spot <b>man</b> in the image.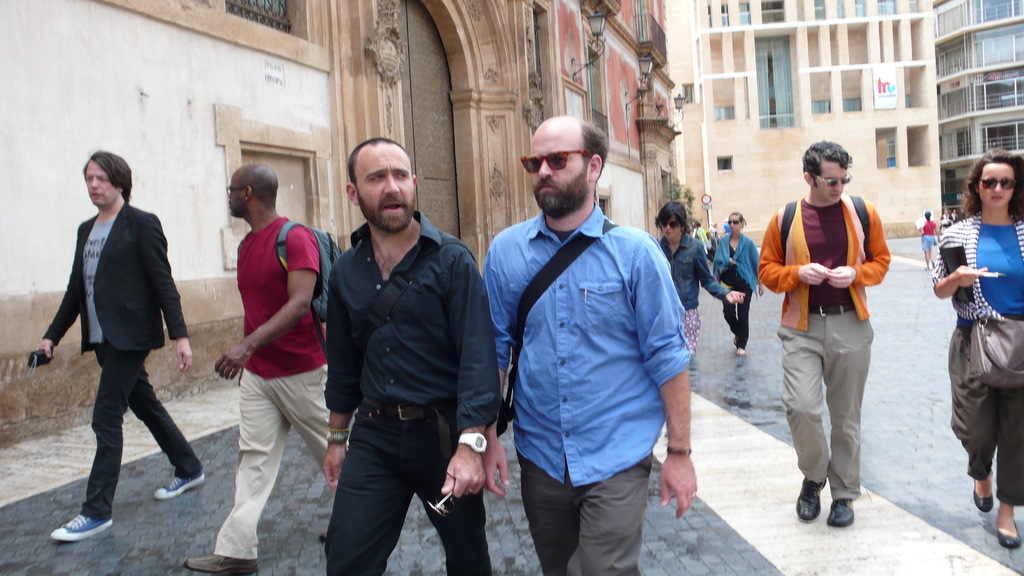
<b>man</b> found at 184:155:343:575.
